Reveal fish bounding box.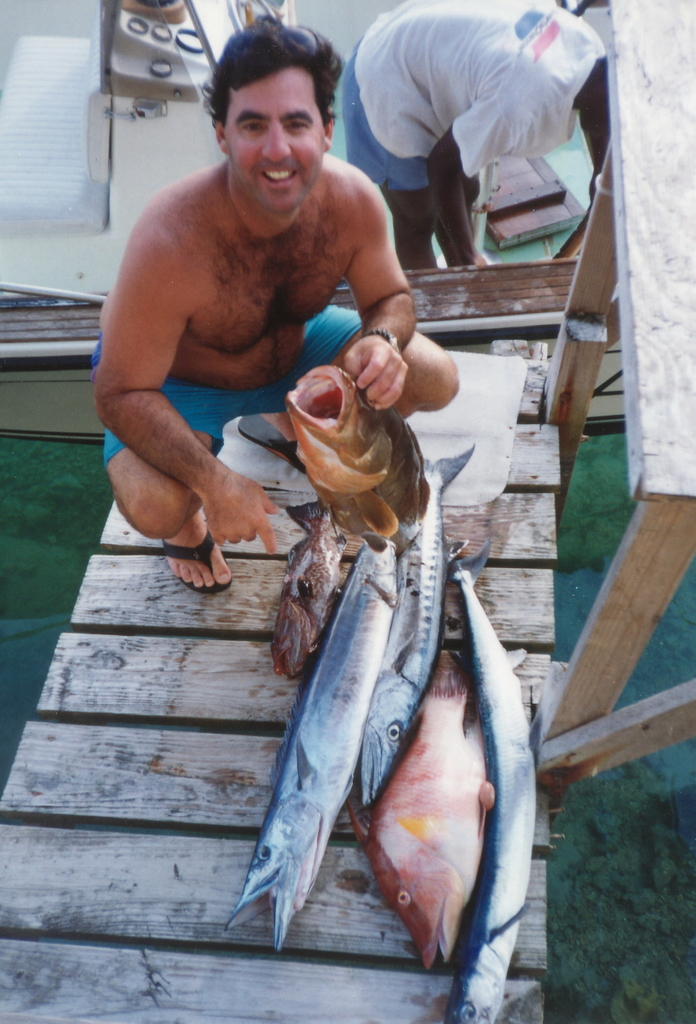
Revealed: box=[267, 497, 344, 681].
